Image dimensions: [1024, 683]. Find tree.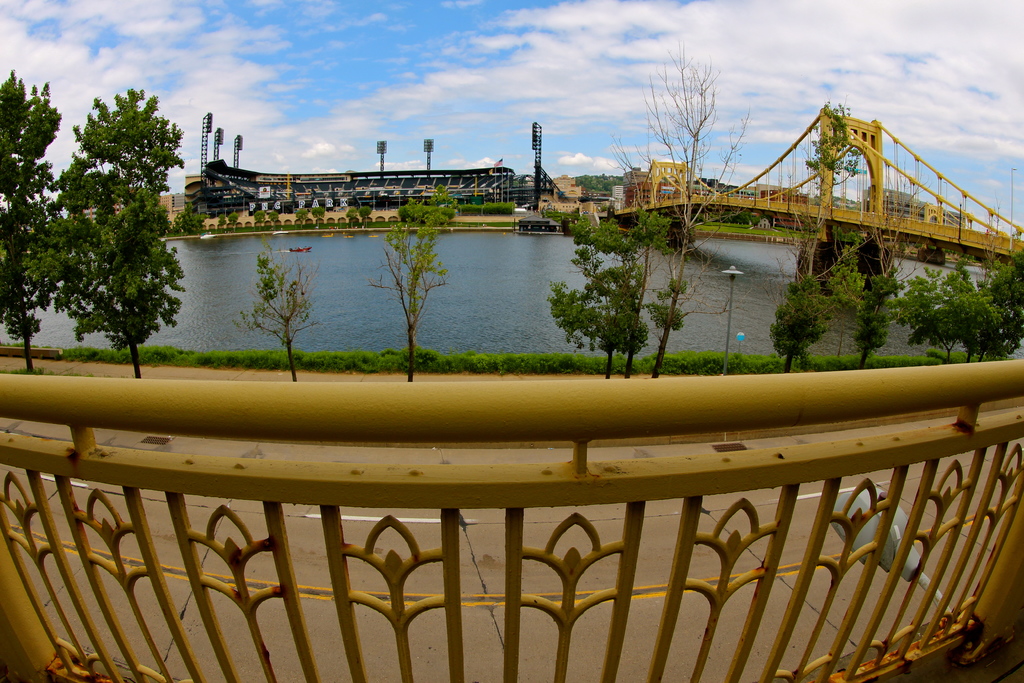
630:38:753:378.
